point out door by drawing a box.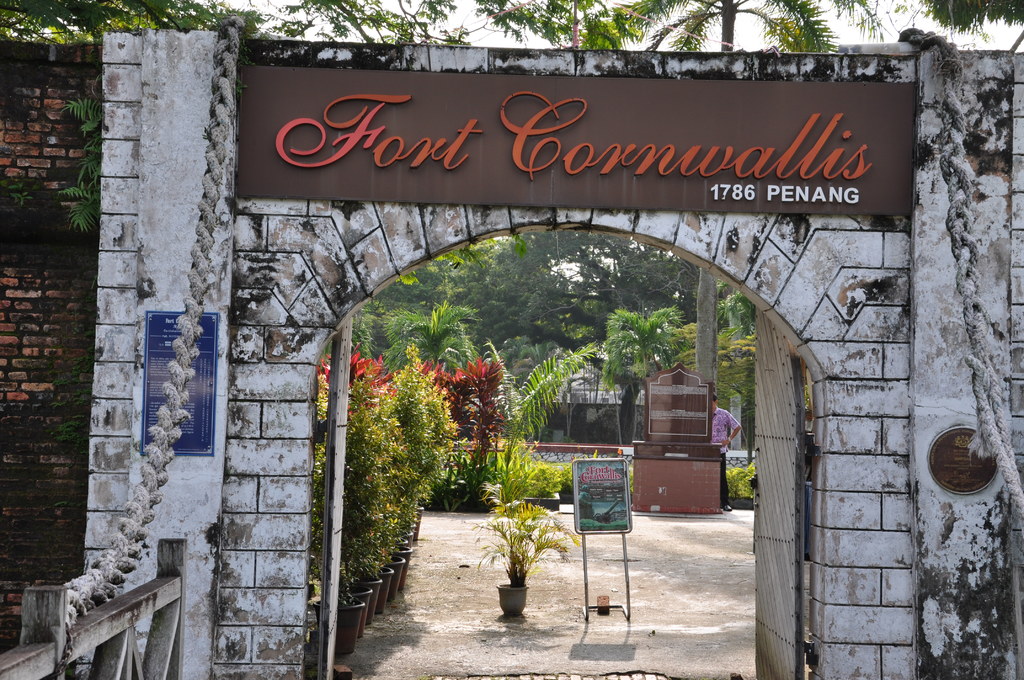
crop(310, 304, 822, 679).
